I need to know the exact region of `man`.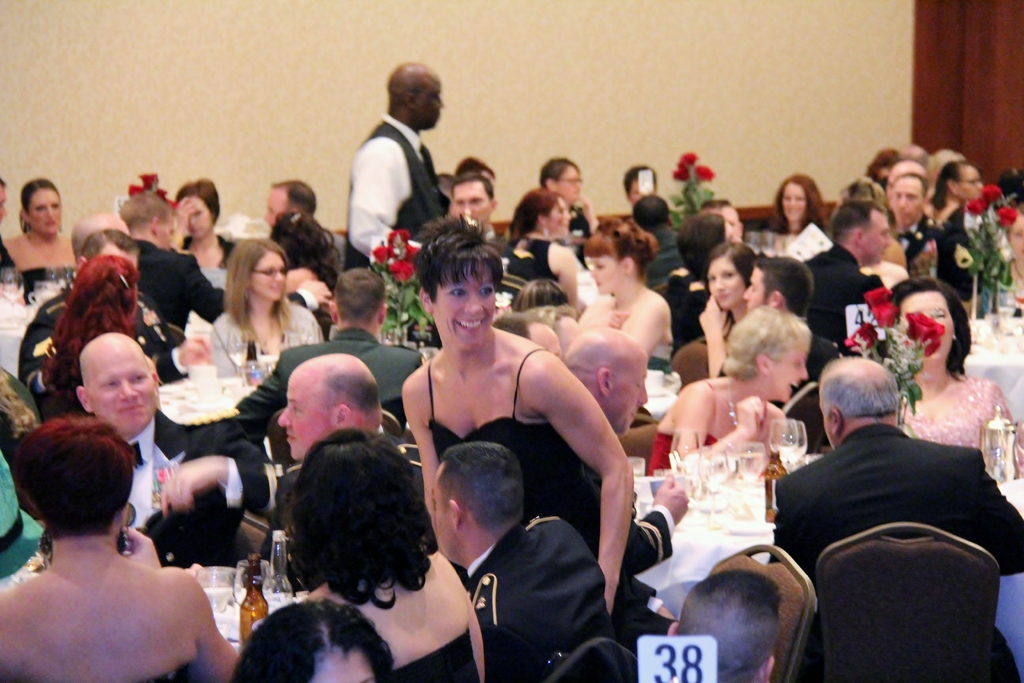
Region: Rect(15, 230, 198, 379).
